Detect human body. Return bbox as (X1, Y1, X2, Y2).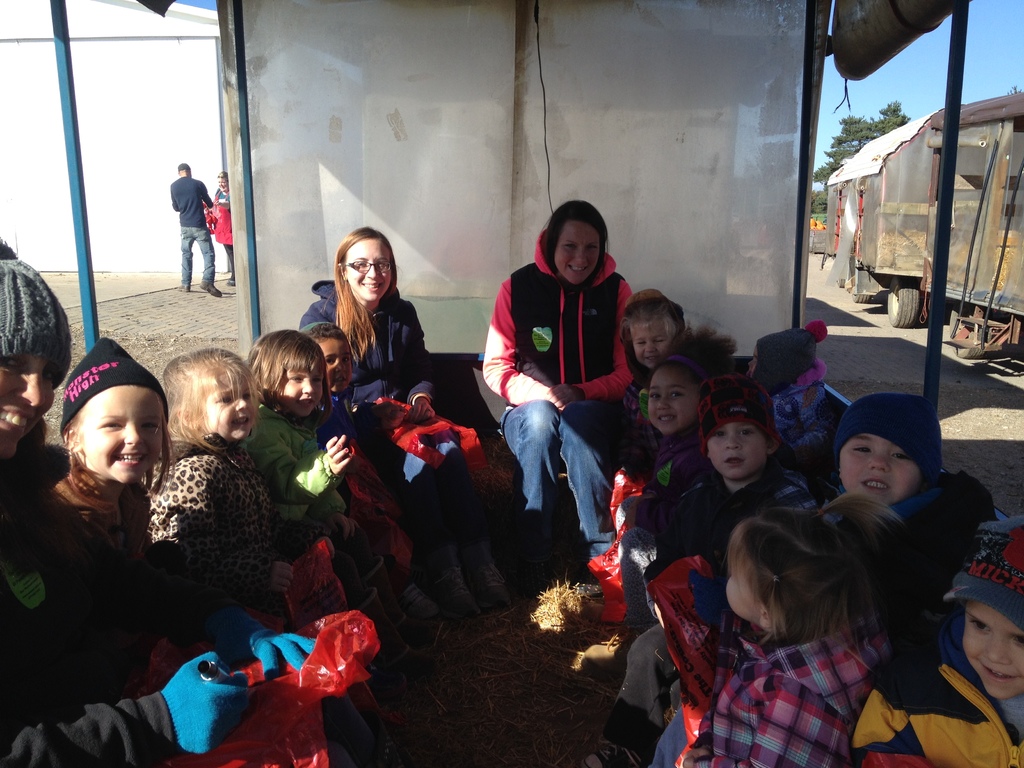
(685, 494, 894, 767).
